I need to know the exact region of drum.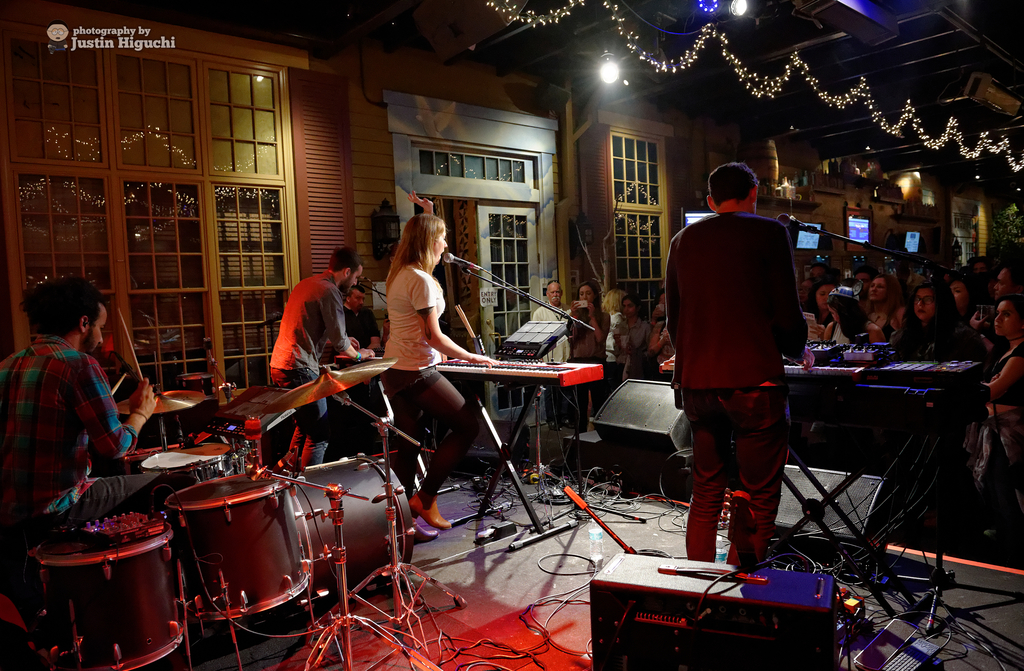
Region: <bbox>284, 451, 415, 617</bbox>.
